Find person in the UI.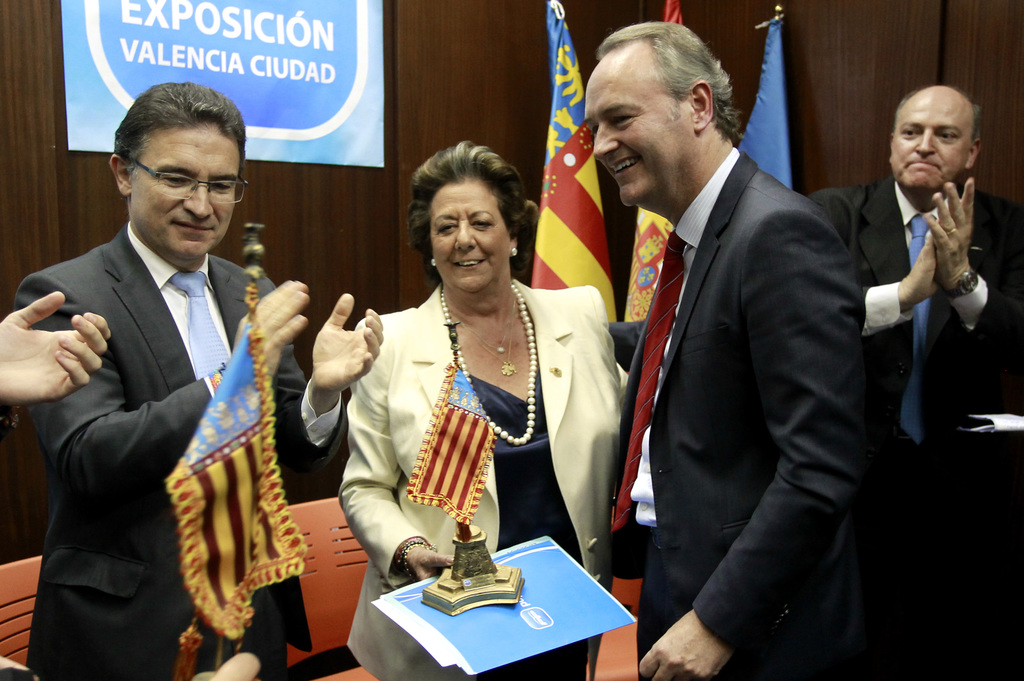
UI element at 612 20 868 679.
